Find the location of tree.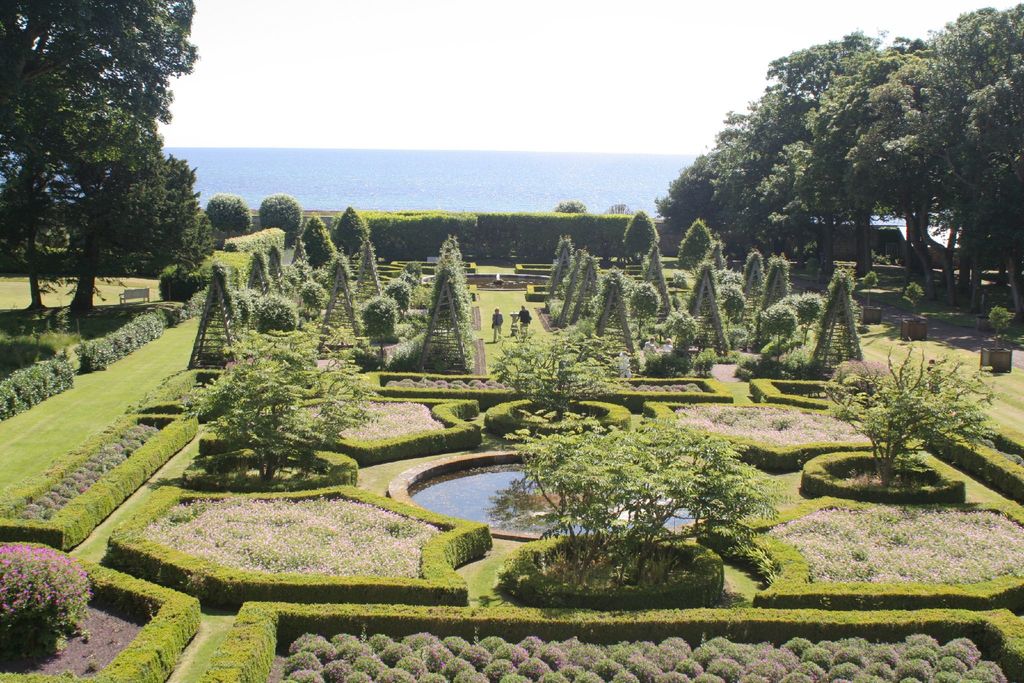
Location: bbox=[550, 243, 598, 324].
